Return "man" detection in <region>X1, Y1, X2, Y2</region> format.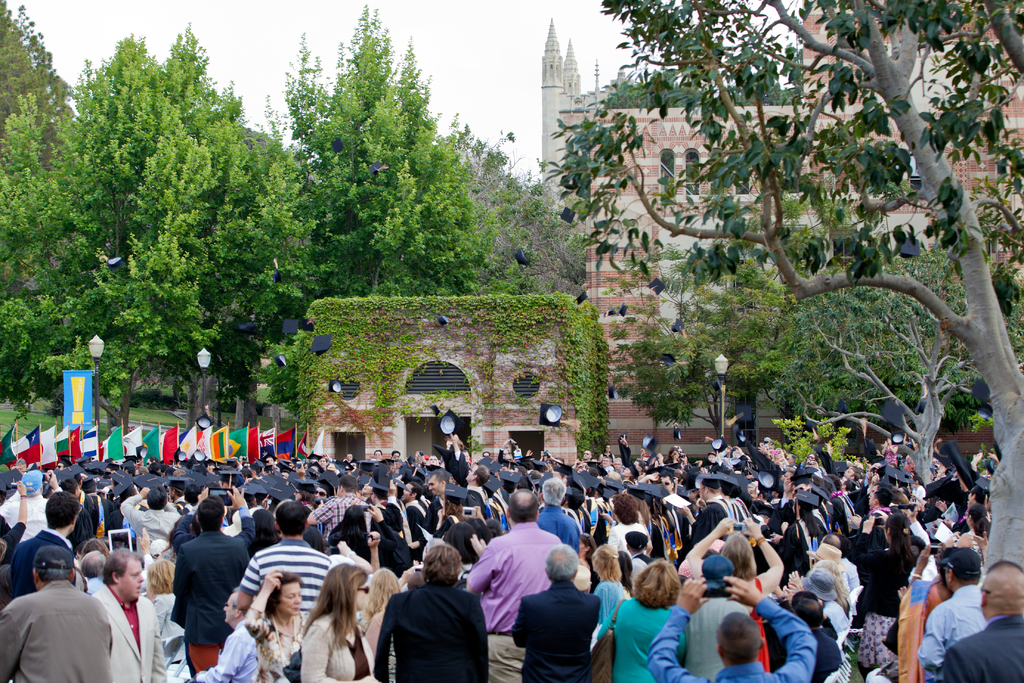
<region>940, 559, 1023, 681</region>.
